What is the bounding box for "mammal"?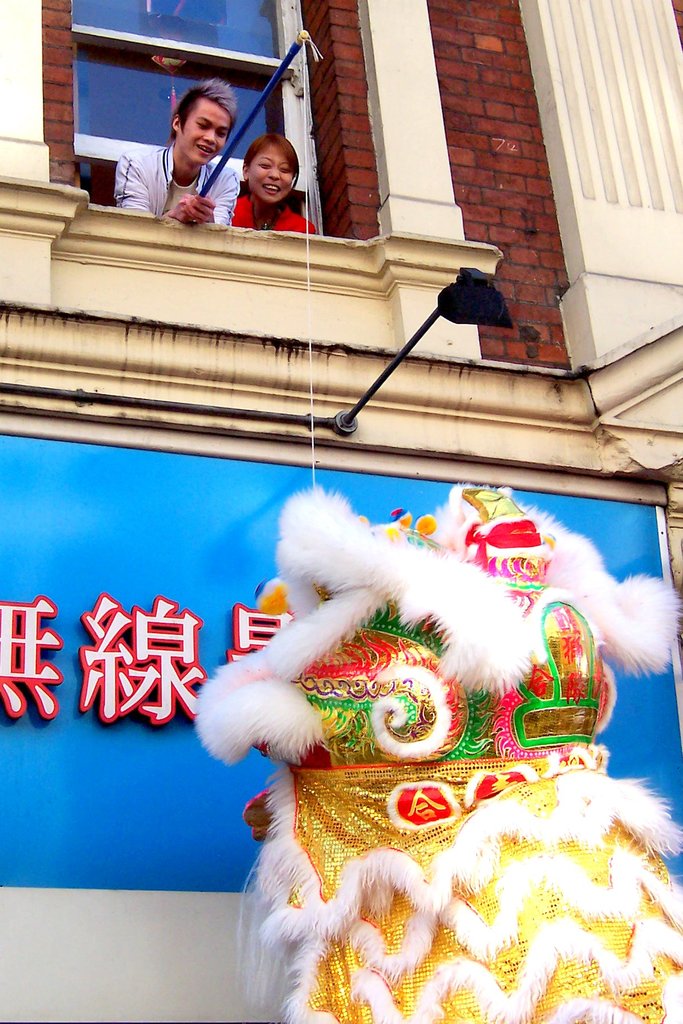
region(101, 81, 241, 228).
